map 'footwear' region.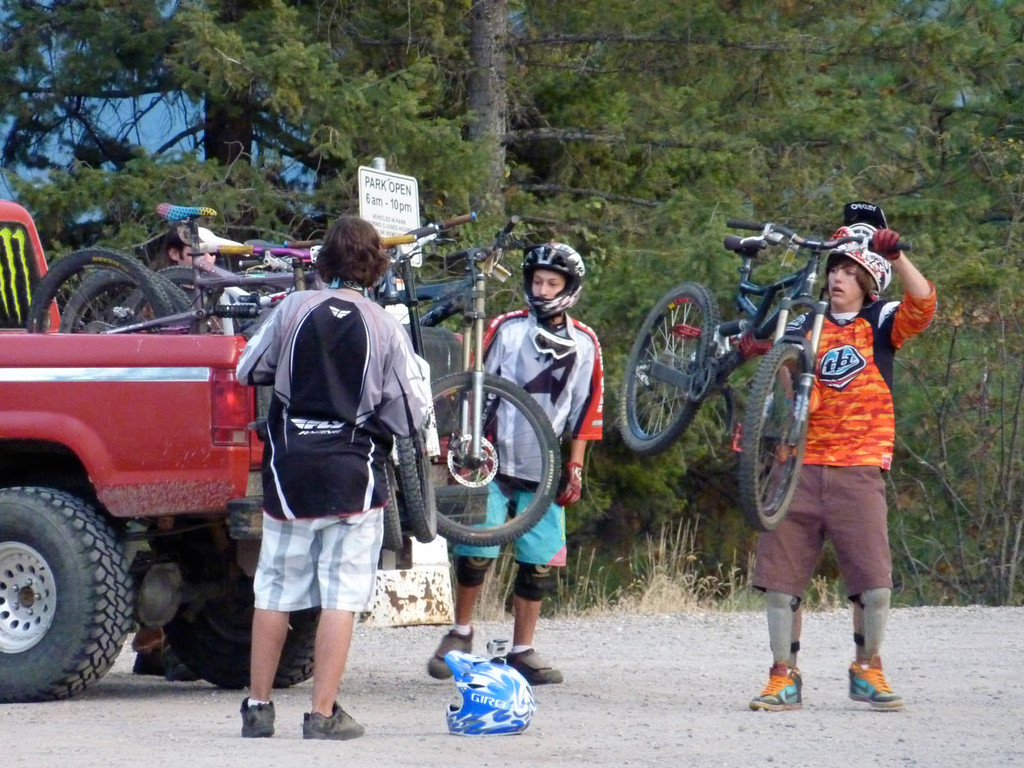
Mapped to <bbox>428, 625, 474, 680</bbox>.
